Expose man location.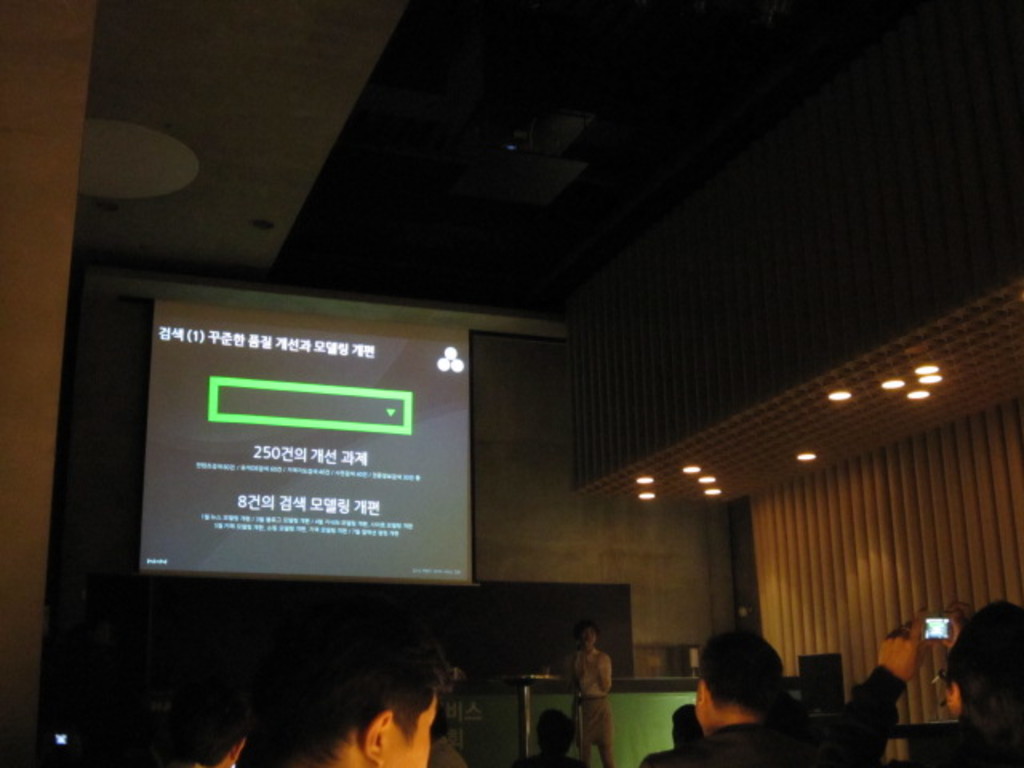
Exposed at bbox=(616, 698, 714, 763).
